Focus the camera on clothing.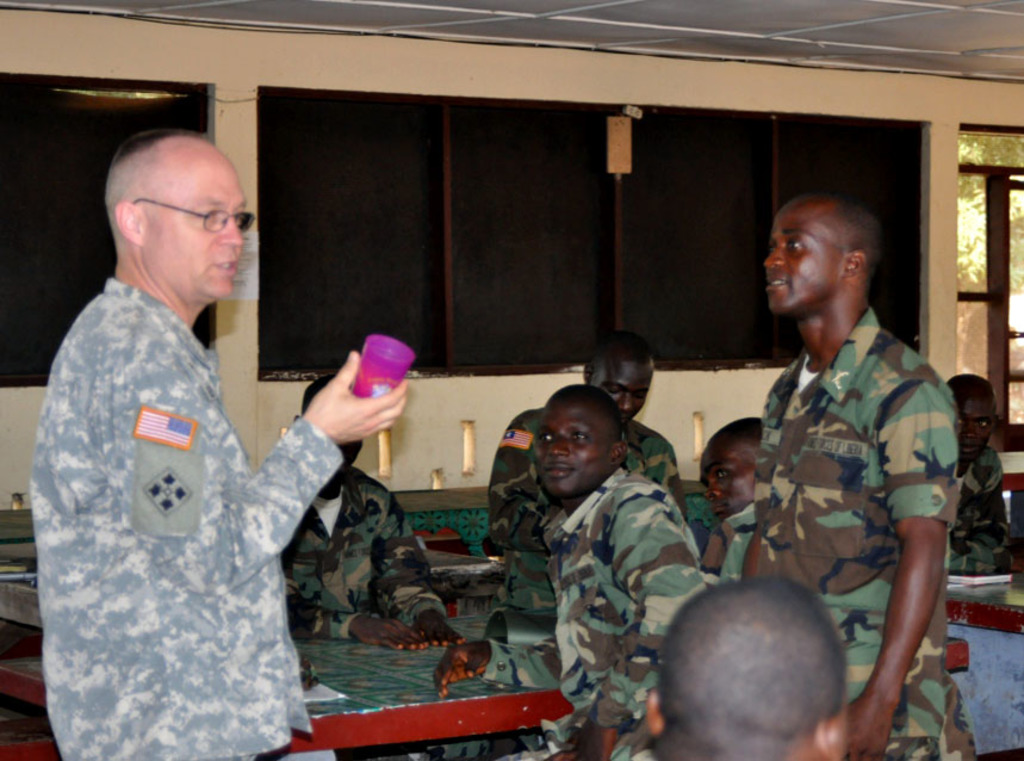
Focus region: (297, 471, 422, 630).
